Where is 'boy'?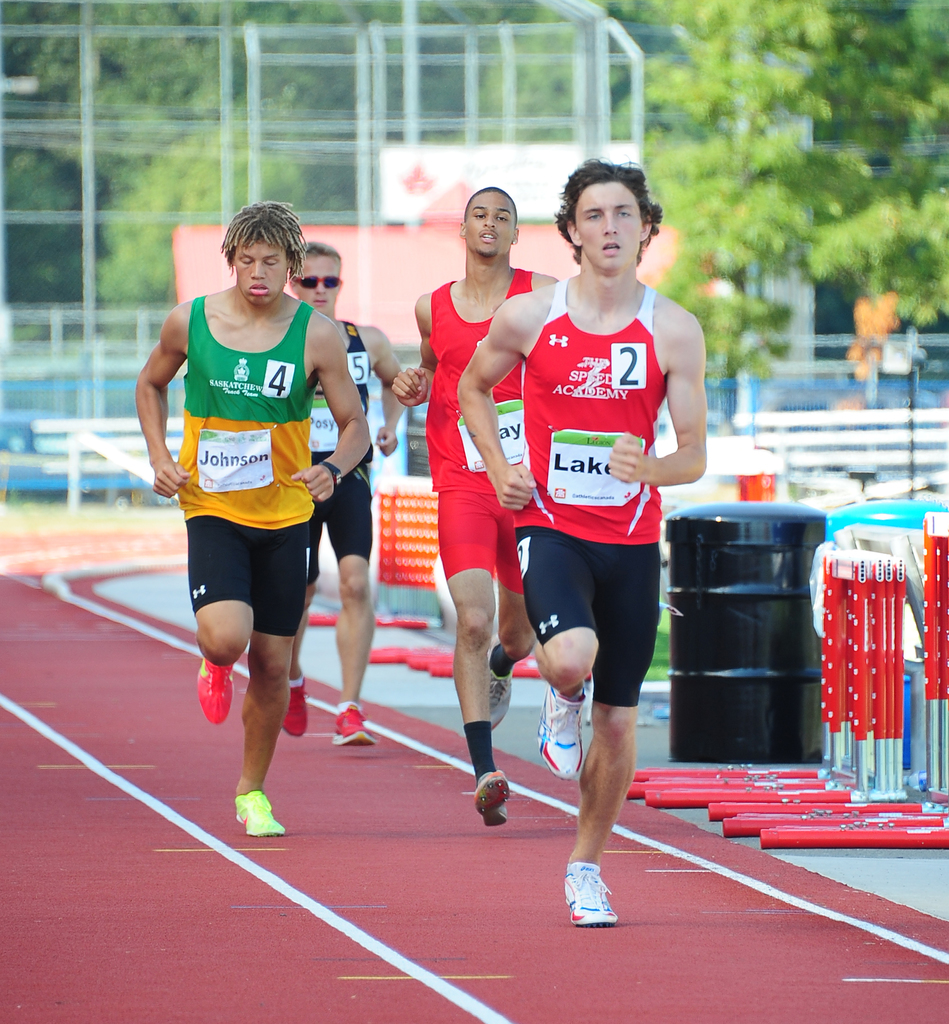
(left=124, top=200, right=375, bottom=830).
